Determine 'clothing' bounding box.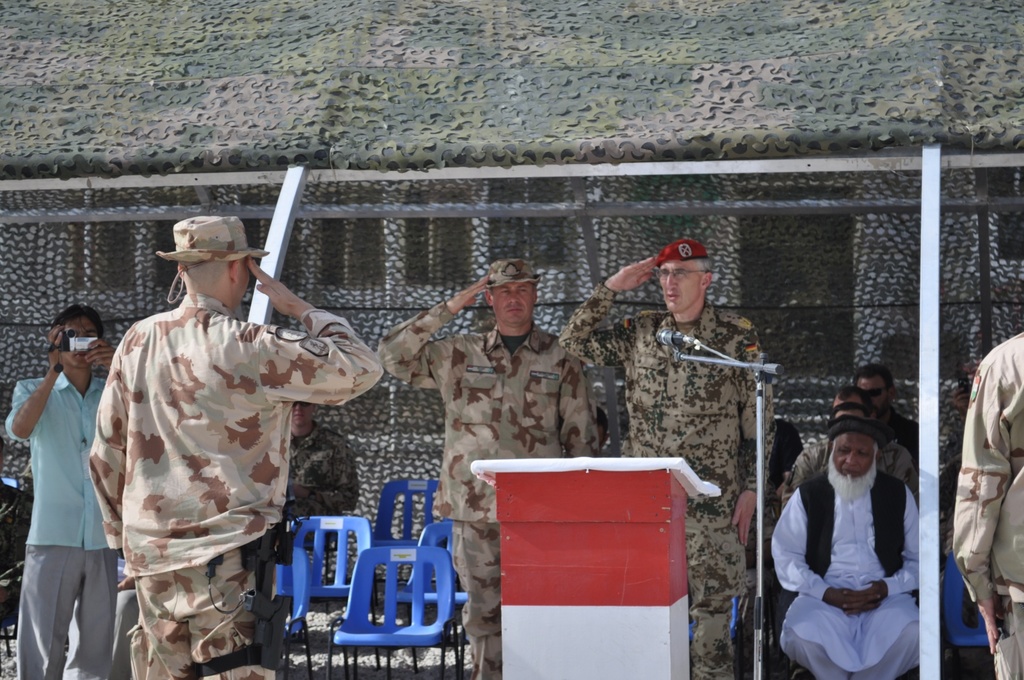
Determined: [left=275, top=412, right=365, bottom=523].
